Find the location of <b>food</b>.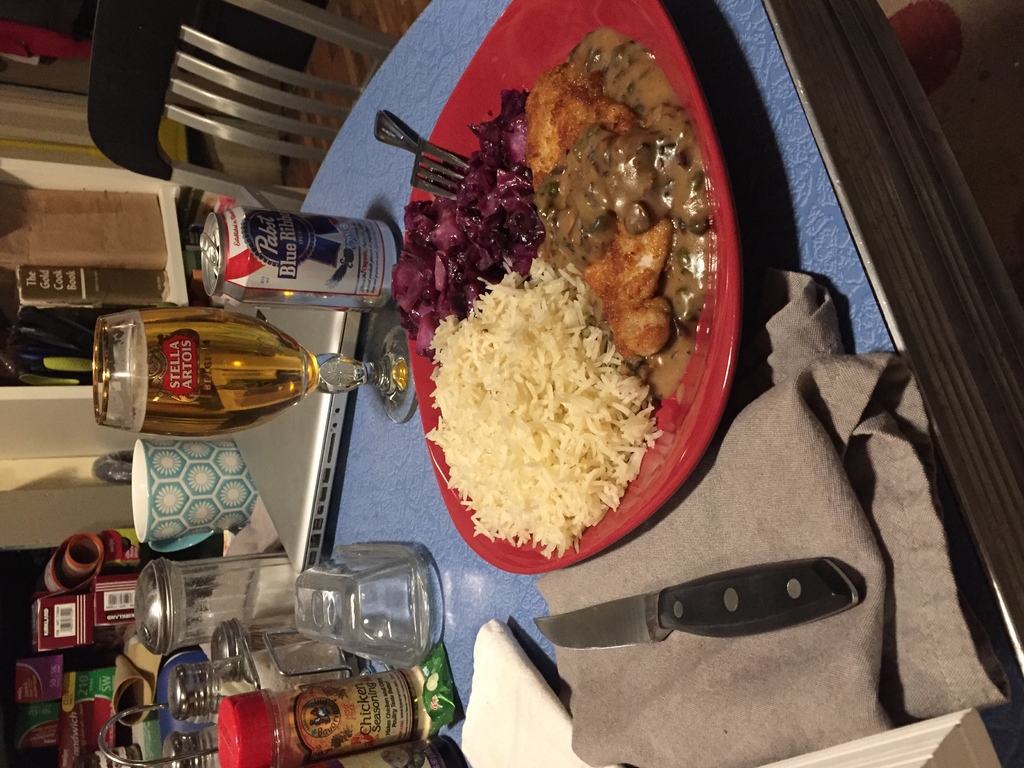
Location: <bbox>522, 26, 719, 410</bbox>.
